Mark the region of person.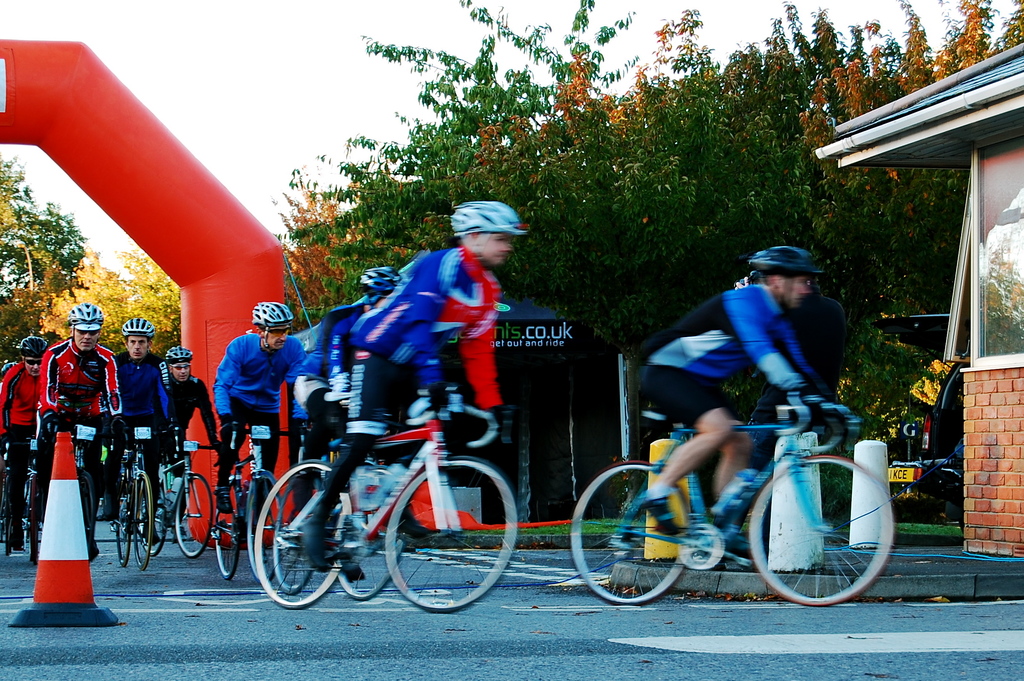
Region: [298, 270, 392, 481].
